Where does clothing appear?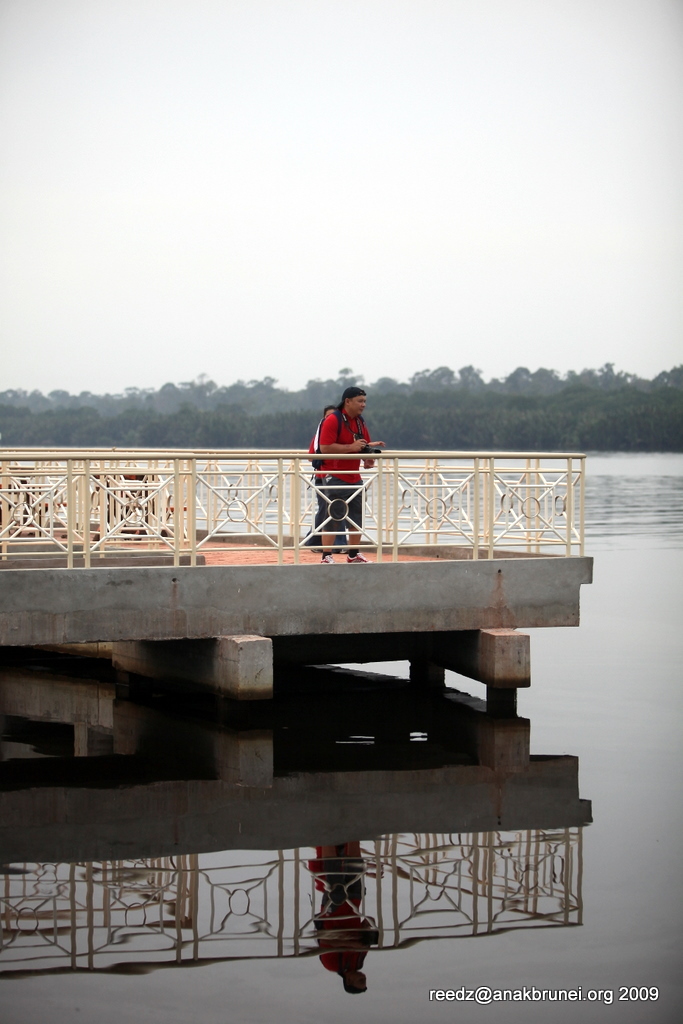
Appears at crop(300, 409, 382, 521).
